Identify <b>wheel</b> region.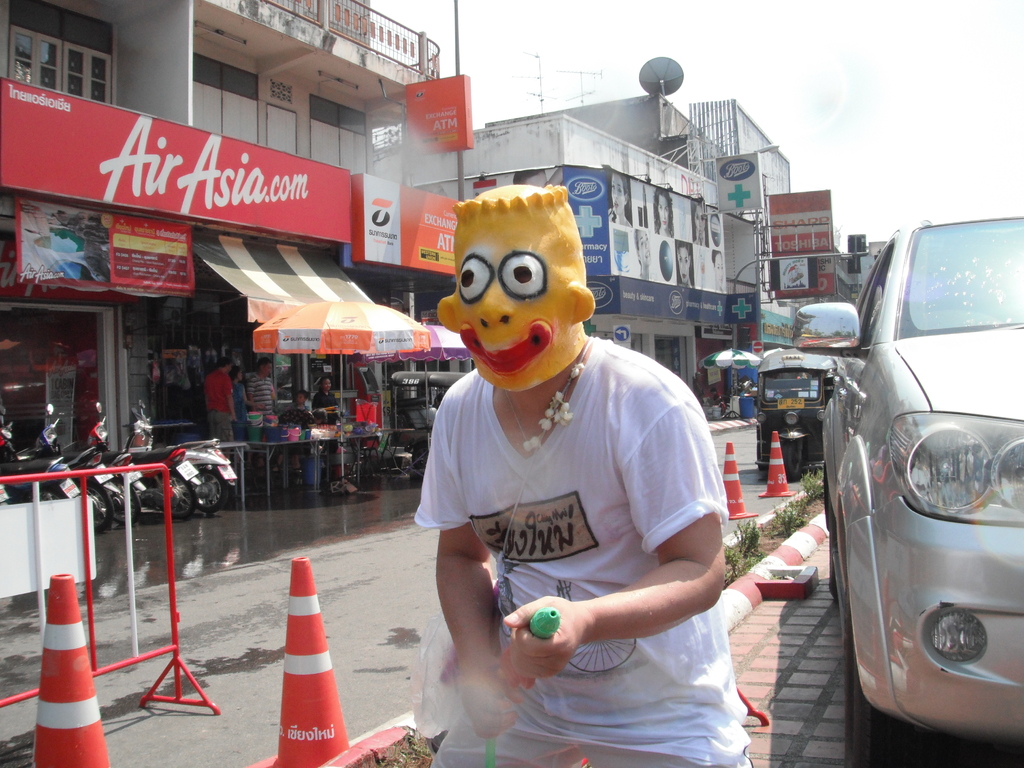
Region: <bbox>190, 468, 228, 514</bbox>.
